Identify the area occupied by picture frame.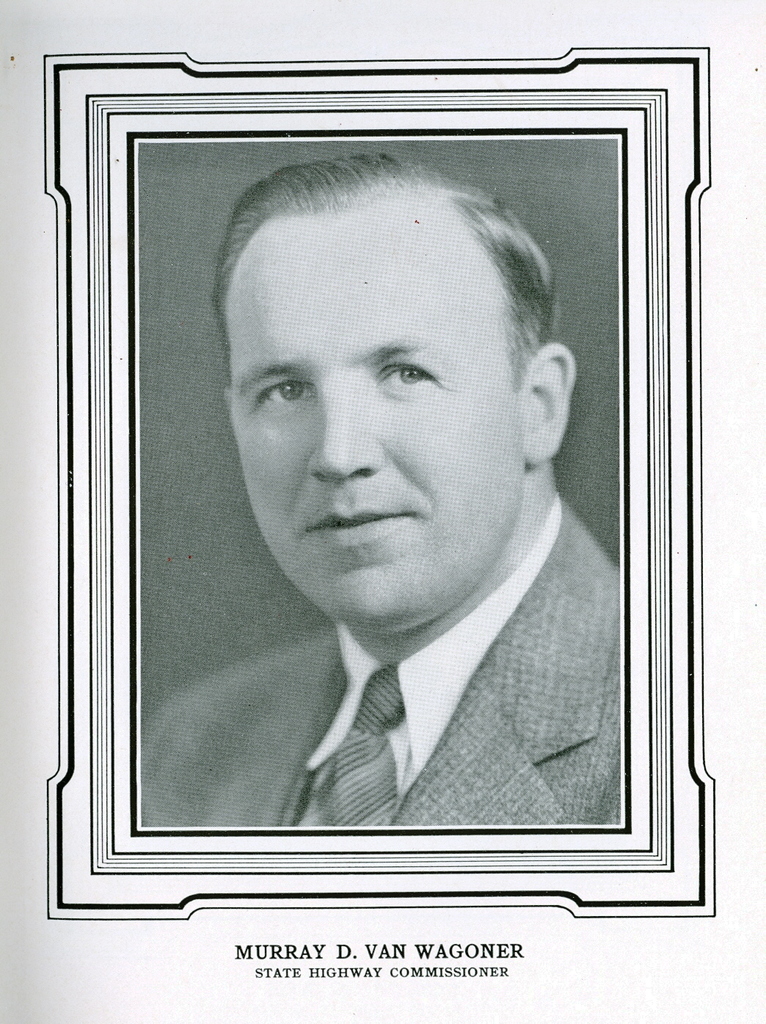
Area: bbox=[47, 47, 718, 925].
